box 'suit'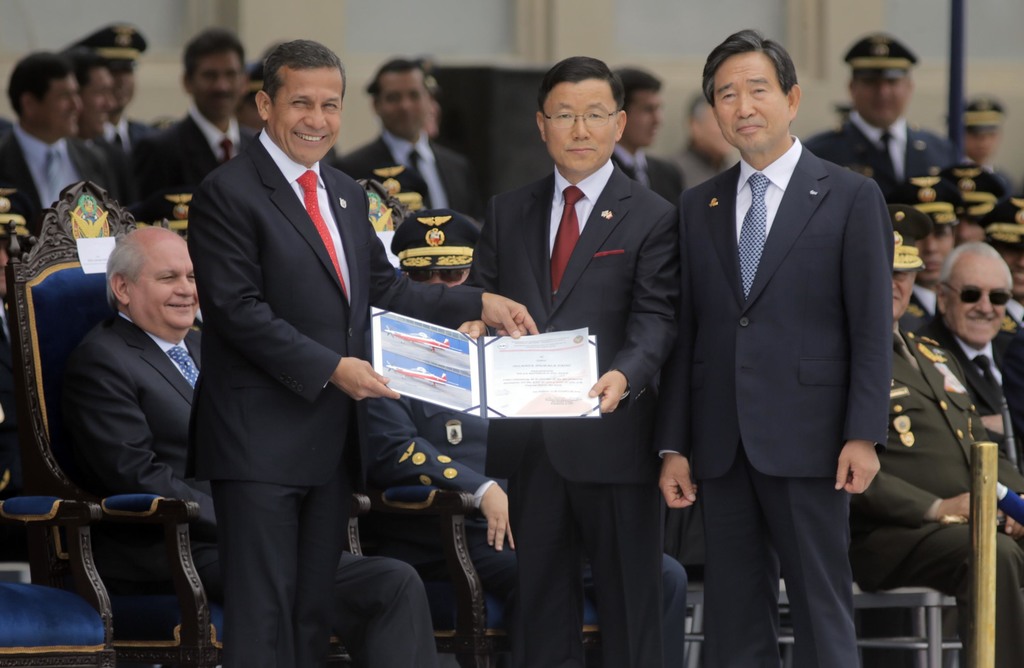
bbox=(611, 143, 682, 205)
